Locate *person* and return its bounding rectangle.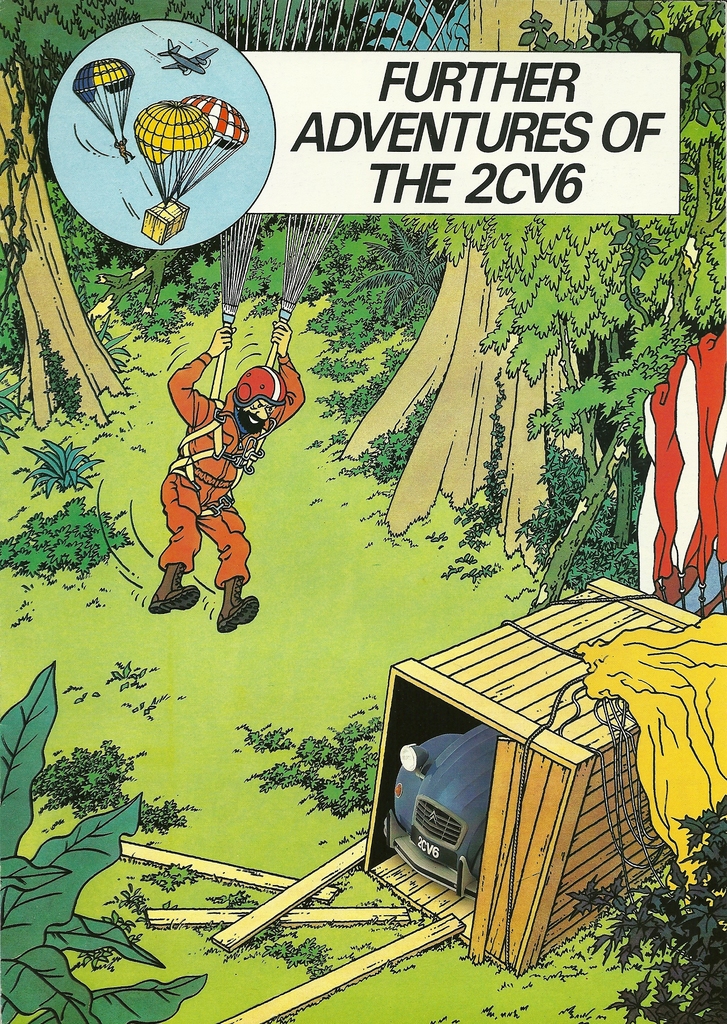
(142,321,303,636).
